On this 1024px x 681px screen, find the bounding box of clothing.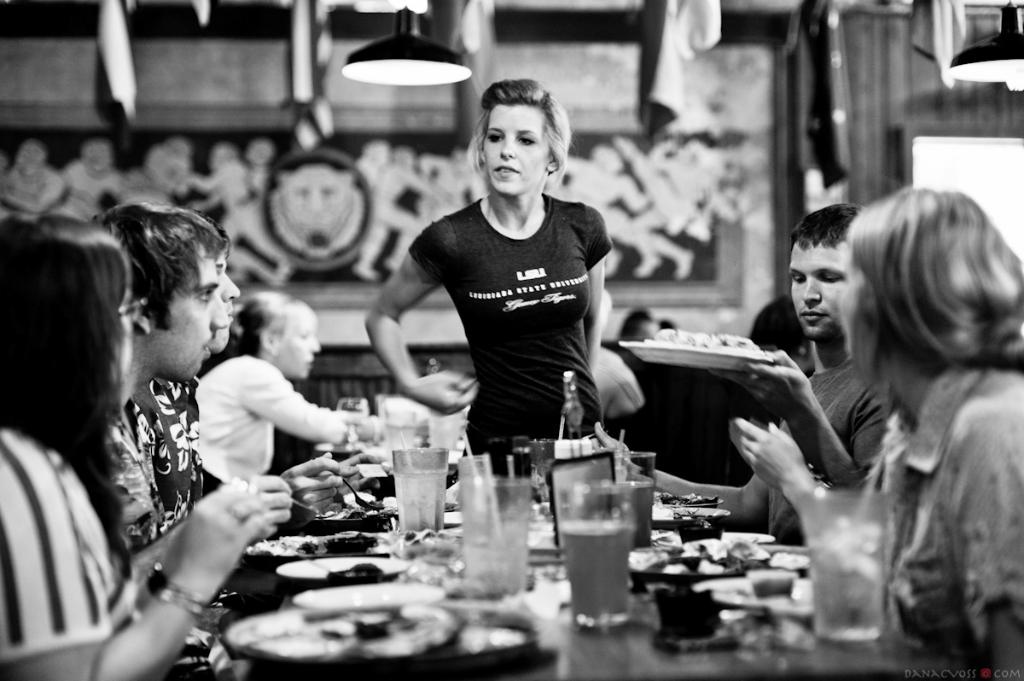
Bounding box: bbox(881, 359, 1023, 663).
